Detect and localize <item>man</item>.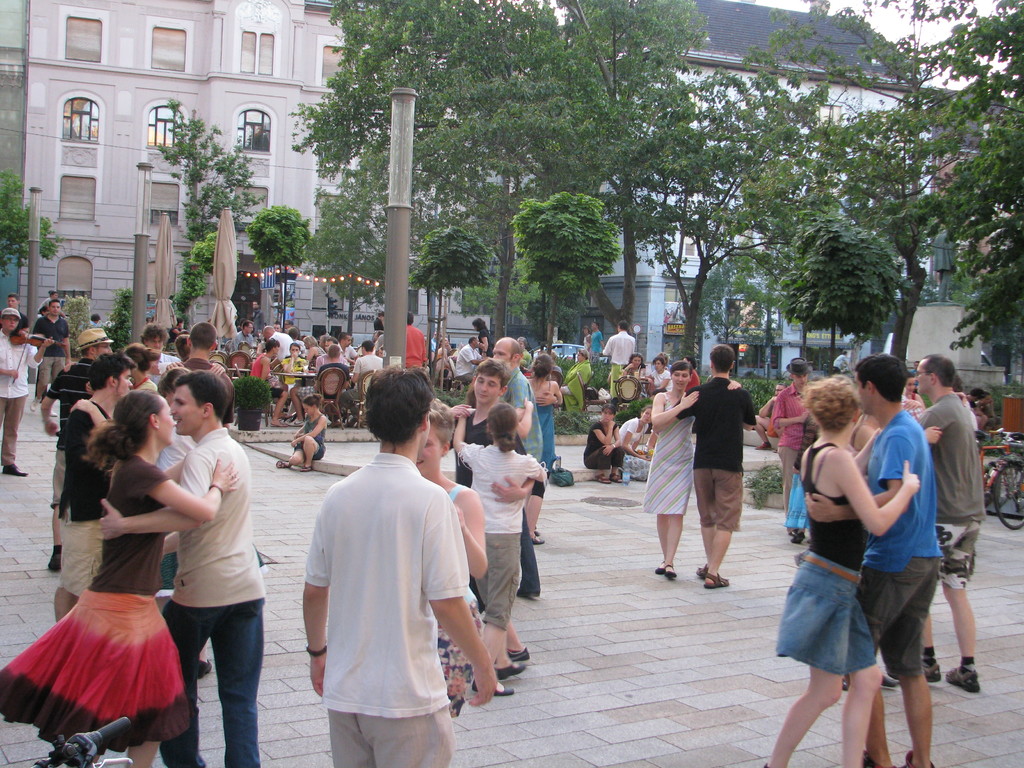
Localized at 301/362/503/767.
